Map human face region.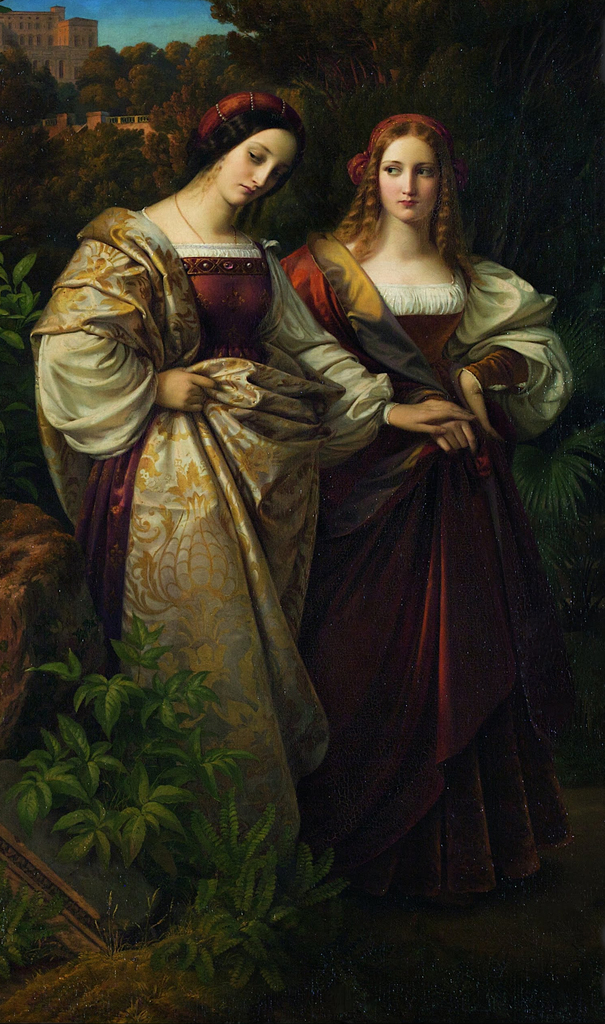
Mapped to locate(225, 129, 304, 211).
